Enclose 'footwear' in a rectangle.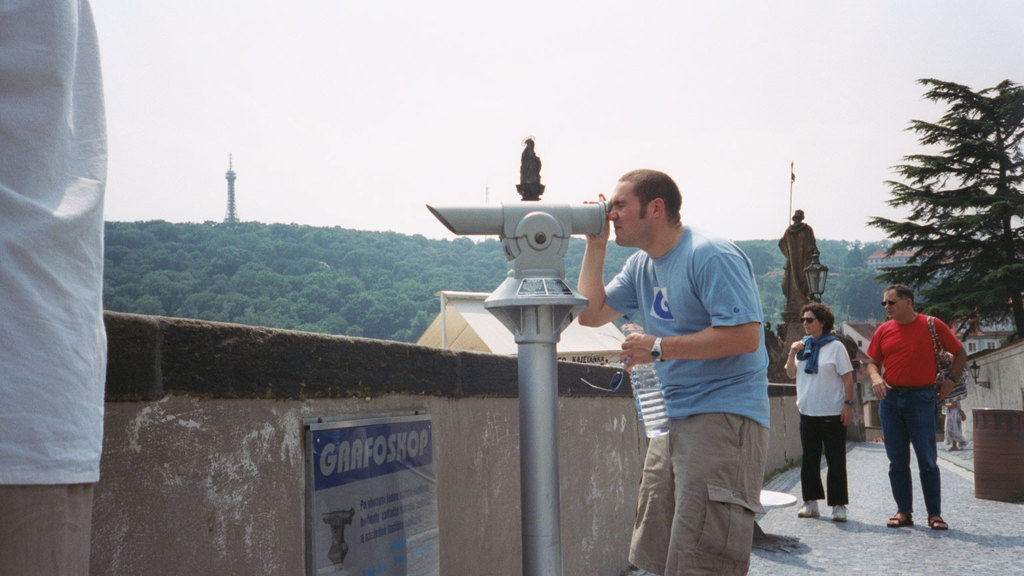
box(827, 503, 851, 526).
